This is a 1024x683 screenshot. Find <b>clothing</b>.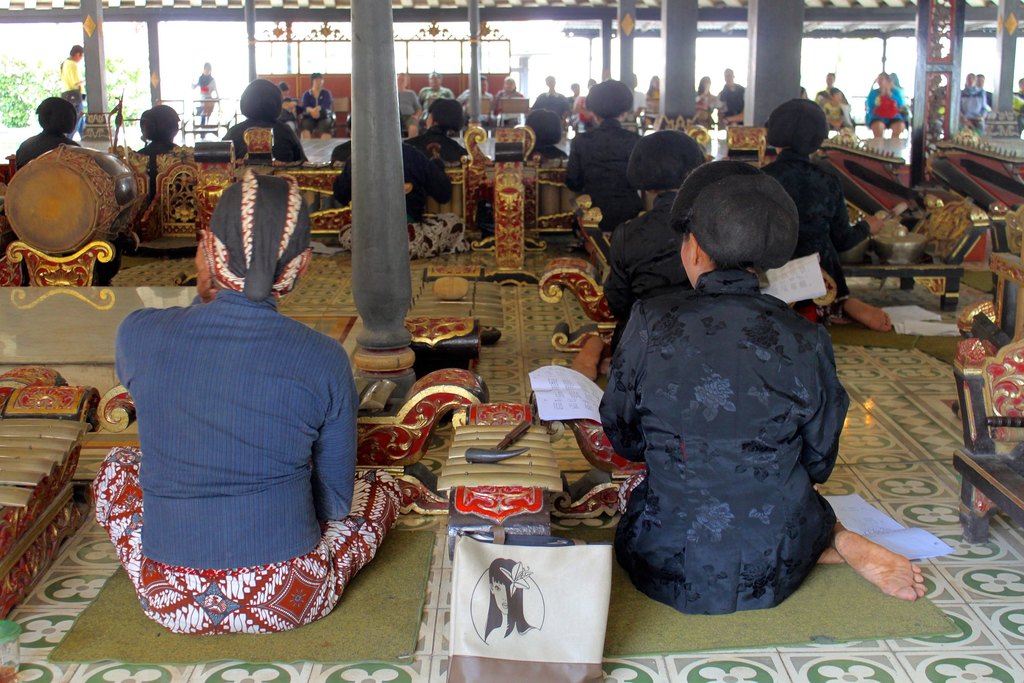
Bounding box: (221, 119, 307, 163).
